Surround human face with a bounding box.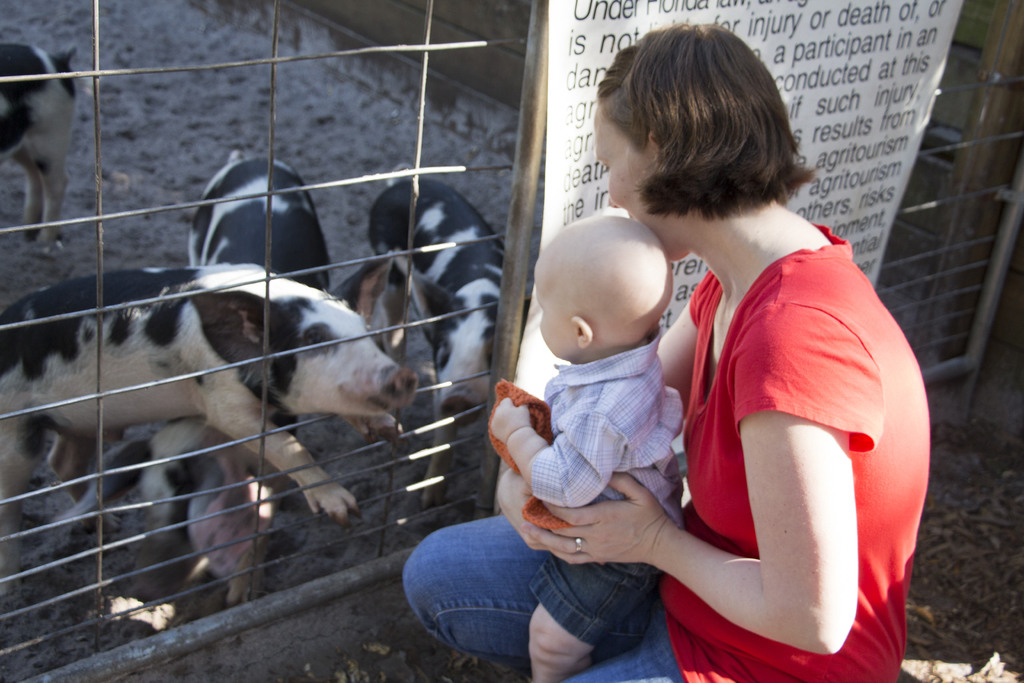
<bbox>592, 96, 693, 252</bbox>.
